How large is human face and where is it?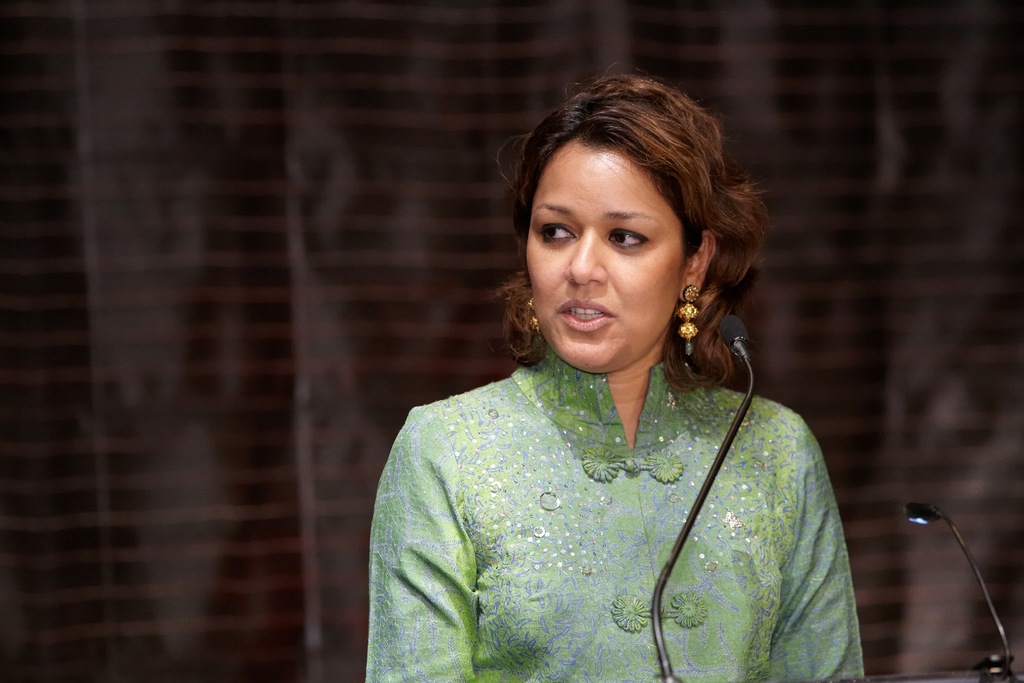
Bounding box: 527,140,681,372.
